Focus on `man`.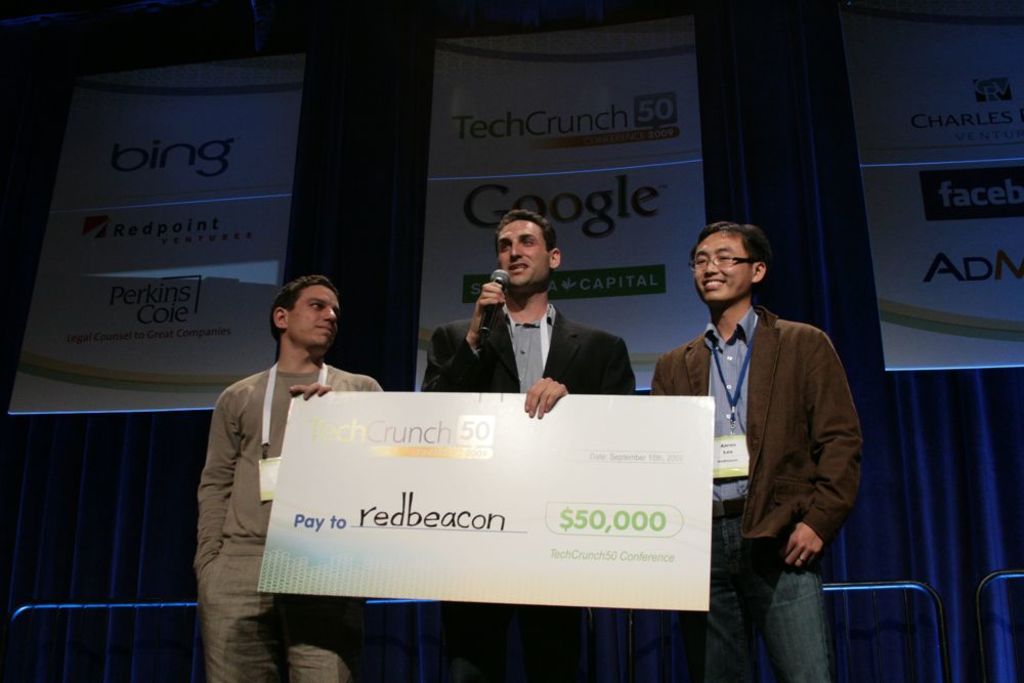
Focused at 418/209/637/682.
